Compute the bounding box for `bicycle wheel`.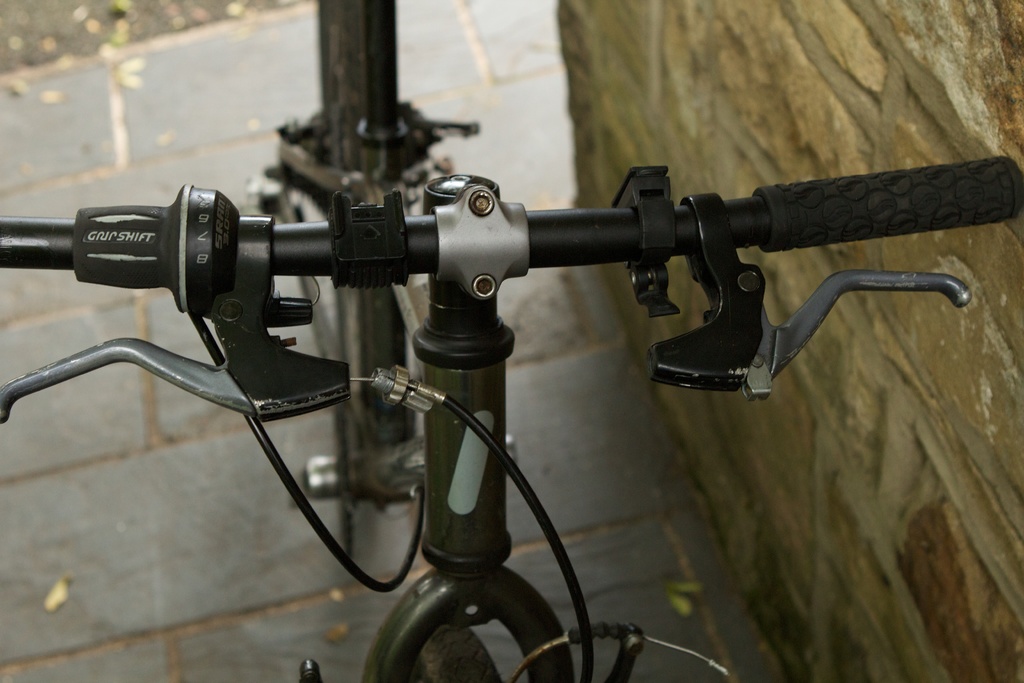
305,0,400,508.
